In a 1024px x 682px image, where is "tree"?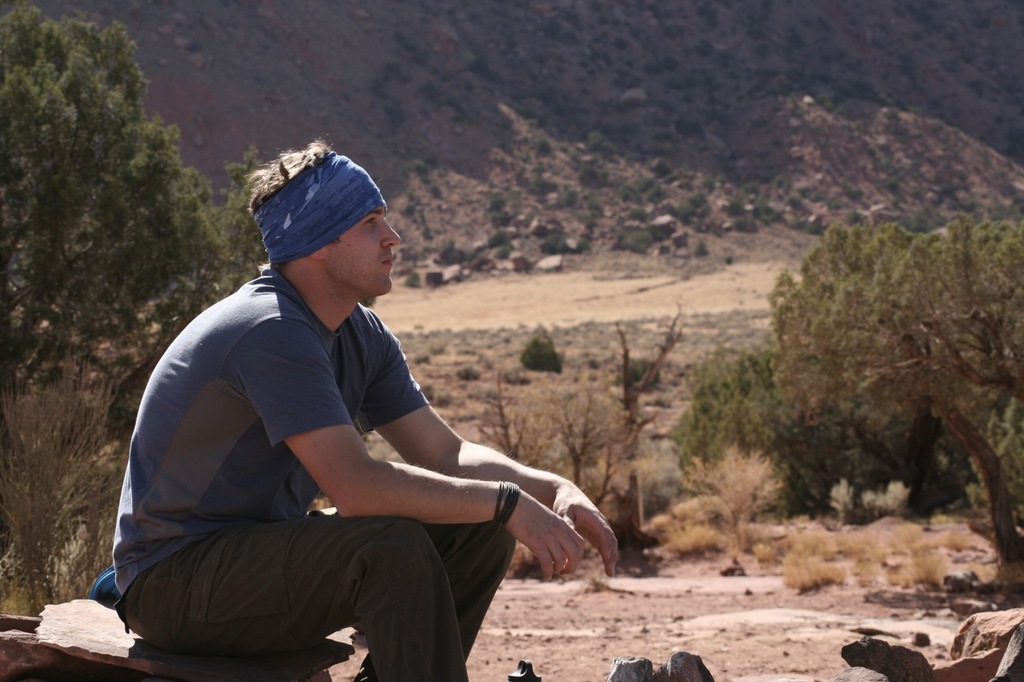
region(478, 366, 526, 465).
